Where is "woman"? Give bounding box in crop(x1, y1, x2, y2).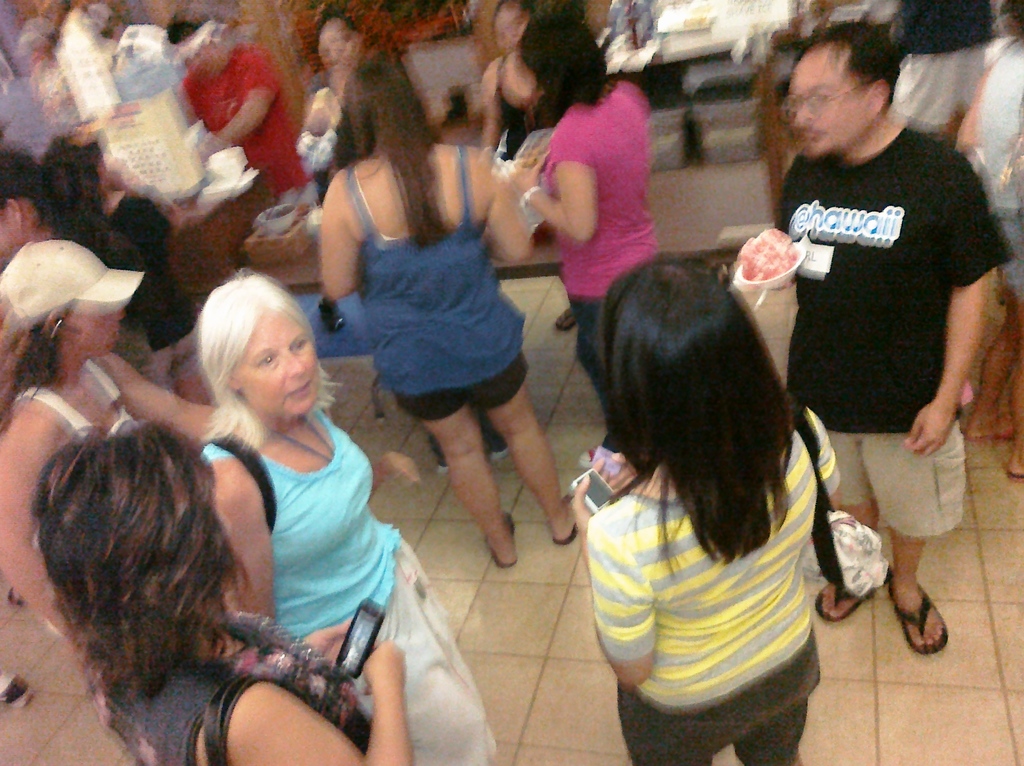
crop(510, 6, 660, 471).
